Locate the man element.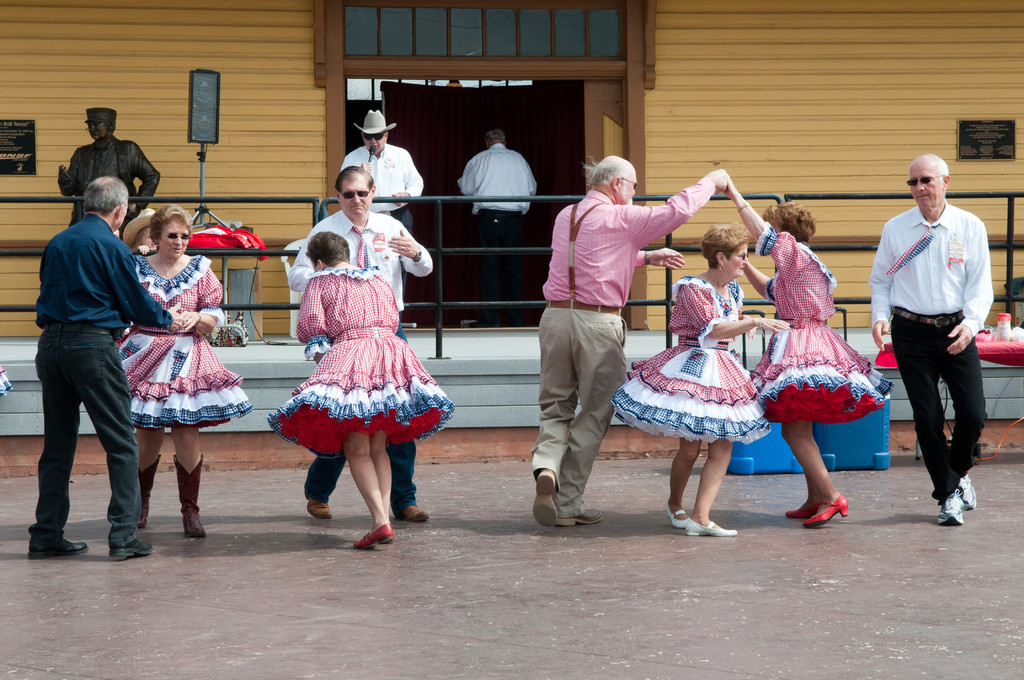
Element bbox: rect(341, 107, 421, 325).
